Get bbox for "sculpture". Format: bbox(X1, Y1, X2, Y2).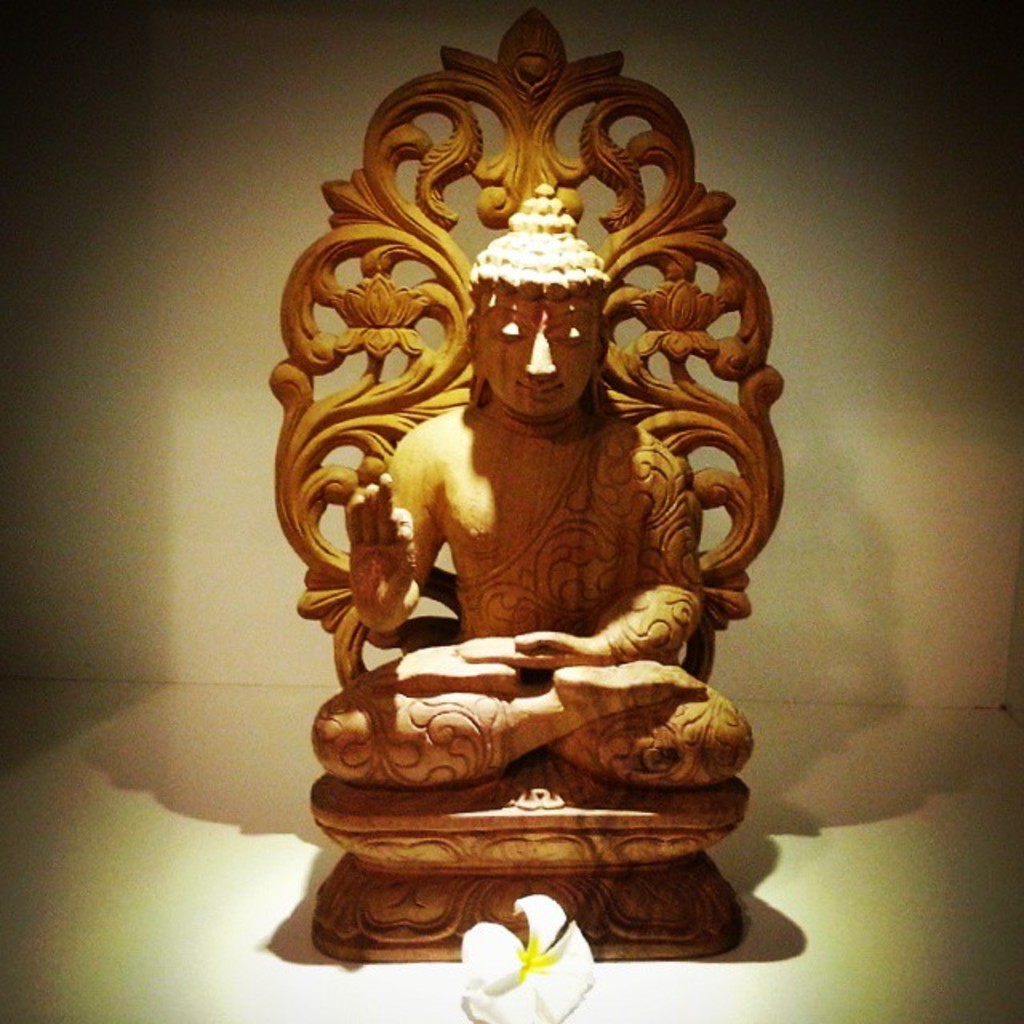
bbox(266, 144, 792, 990).
